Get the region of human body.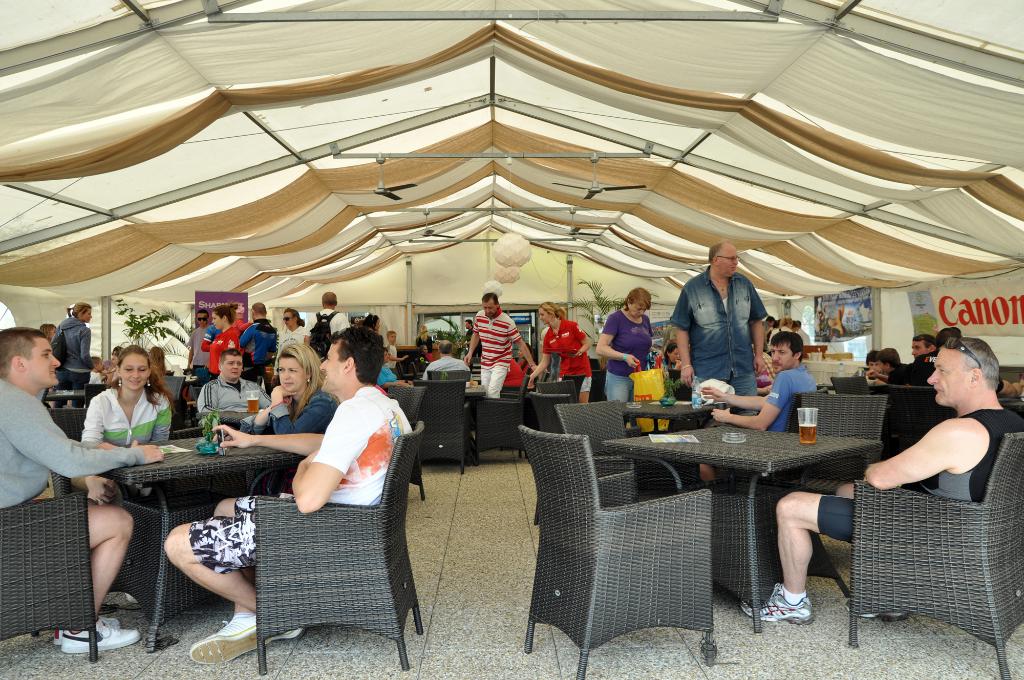
[left=204, top=307, right=251, bottom=378].
